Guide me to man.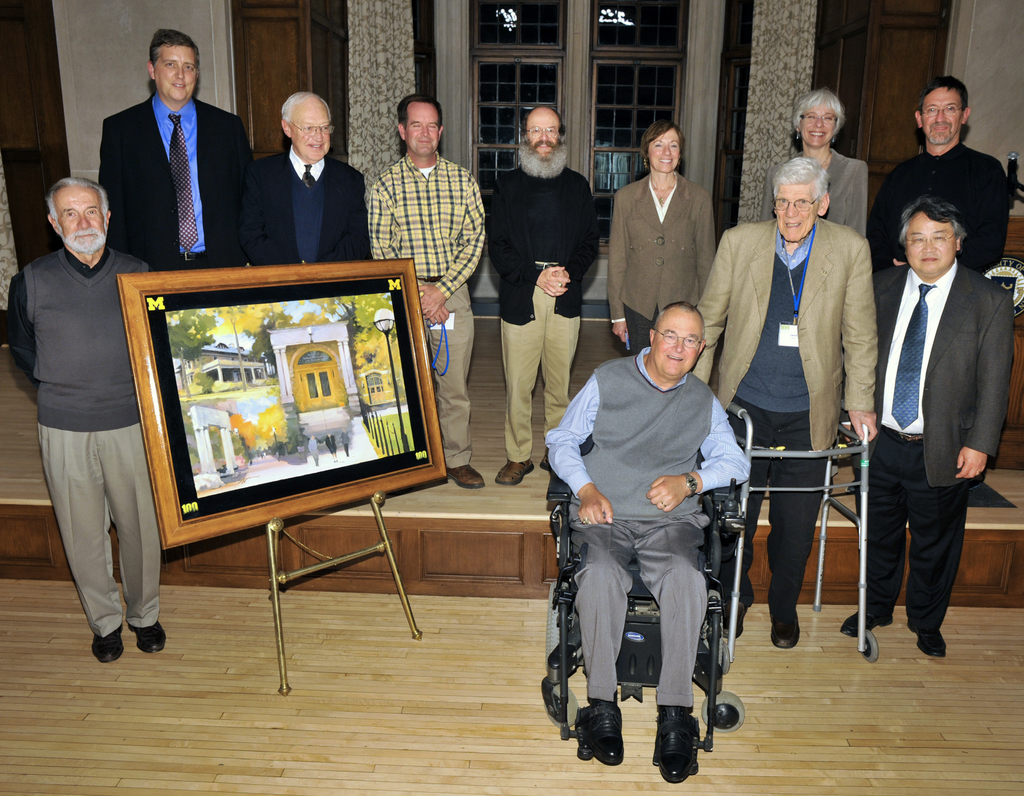
Guidance: 872,74,1012,281.
